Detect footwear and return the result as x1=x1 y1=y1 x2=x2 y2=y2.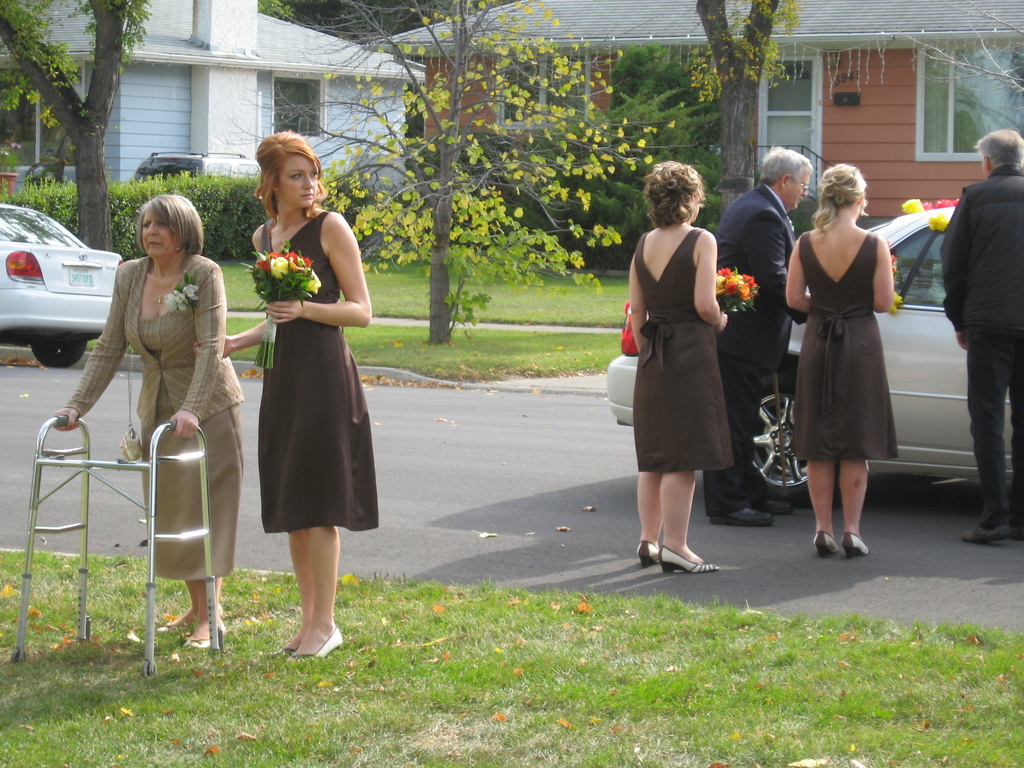
x1=962 y1=527 x2=1011 y2=543.
